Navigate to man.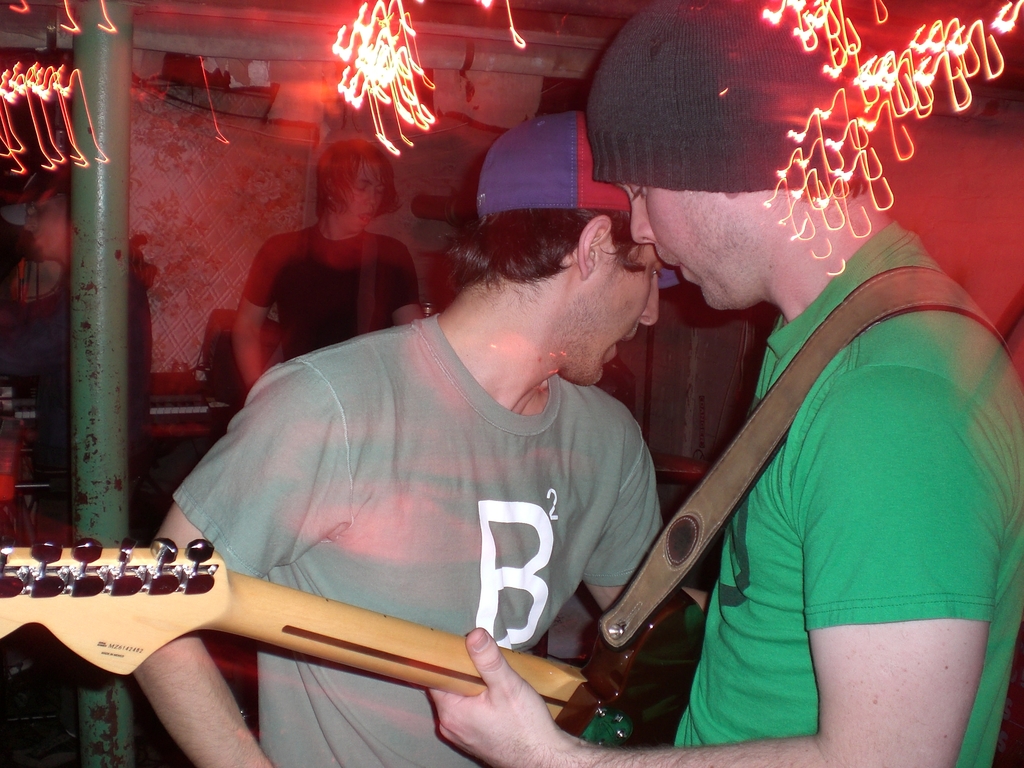
Navigation target: crop(237, 125, 426, 396).
